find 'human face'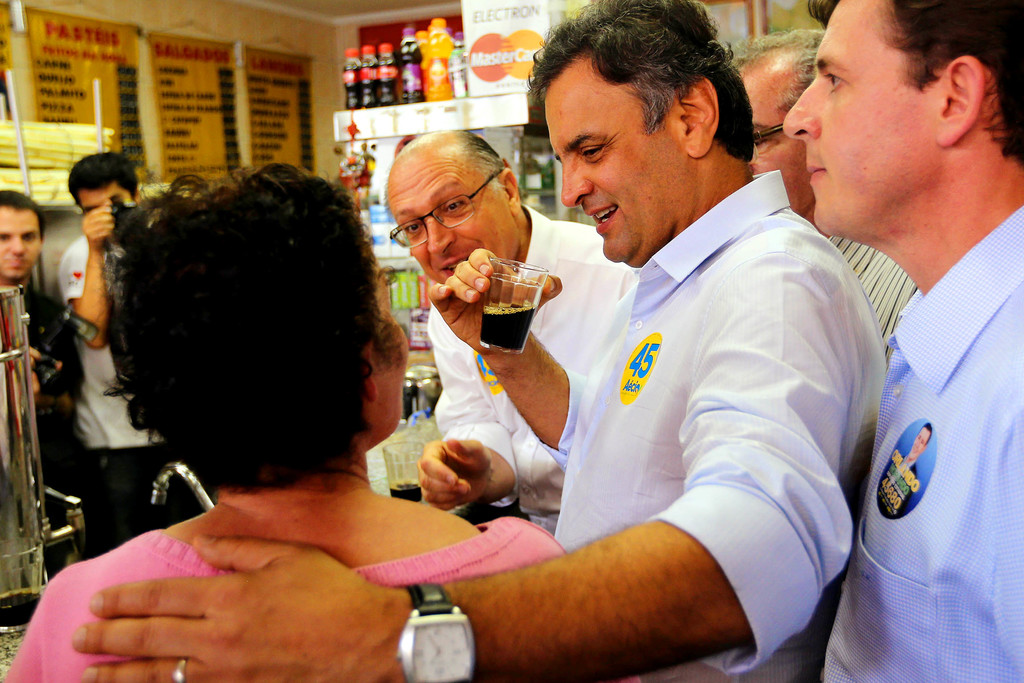
l=550, t=78, r=689, b=270
